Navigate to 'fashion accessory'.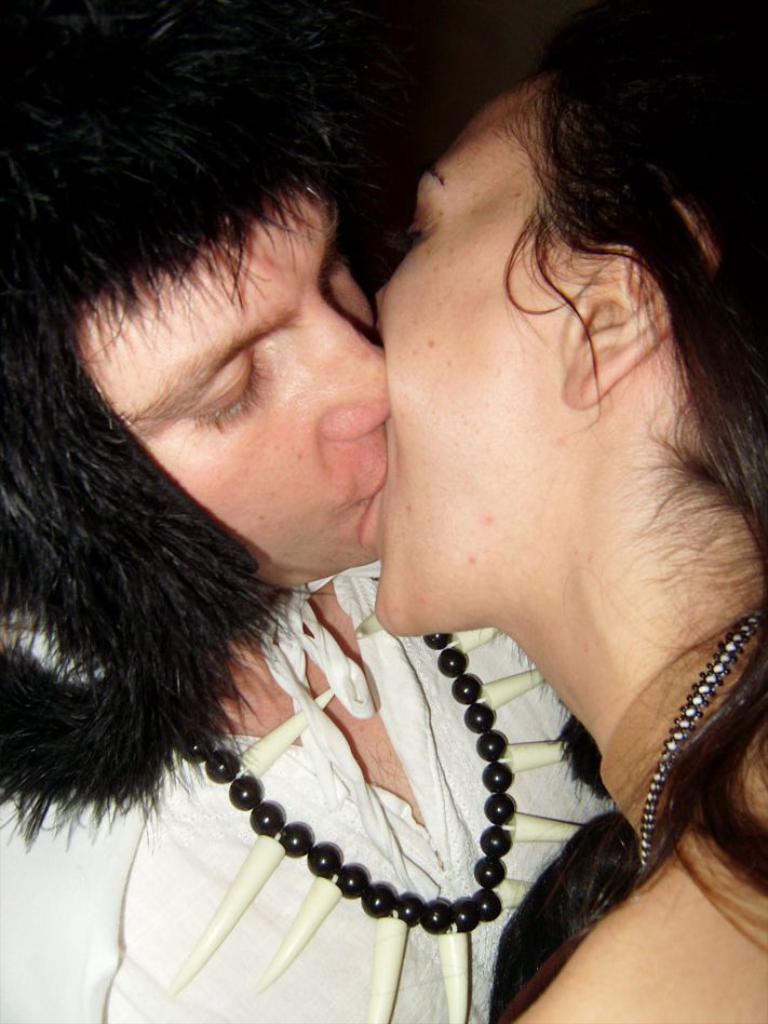
Navigation target: select_region(166, 572, 590, 1023).
